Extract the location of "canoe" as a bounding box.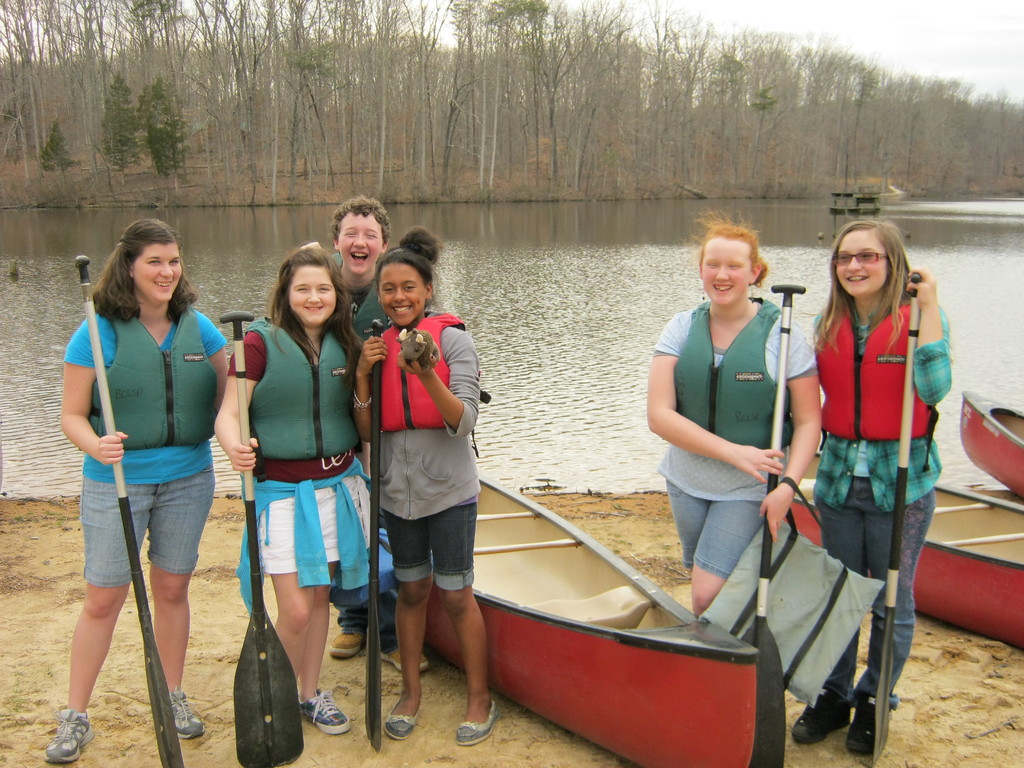
[left=424, top=467, right=798, bottom=767].
